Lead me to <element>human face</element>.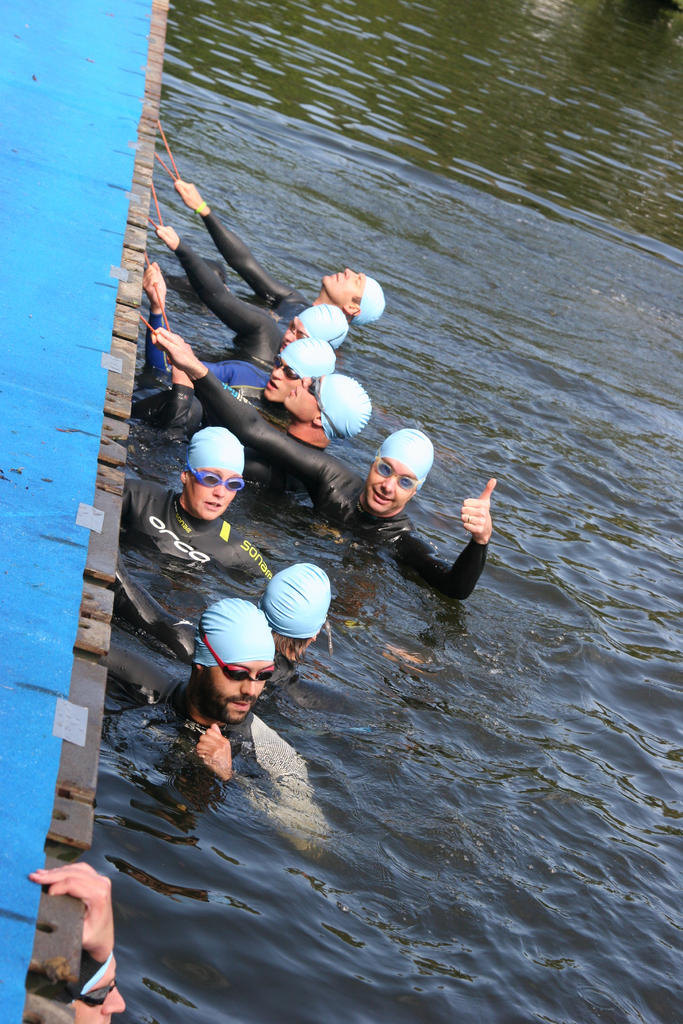
Lead to [x1=318, y1=265, x2=361, y2=295].
